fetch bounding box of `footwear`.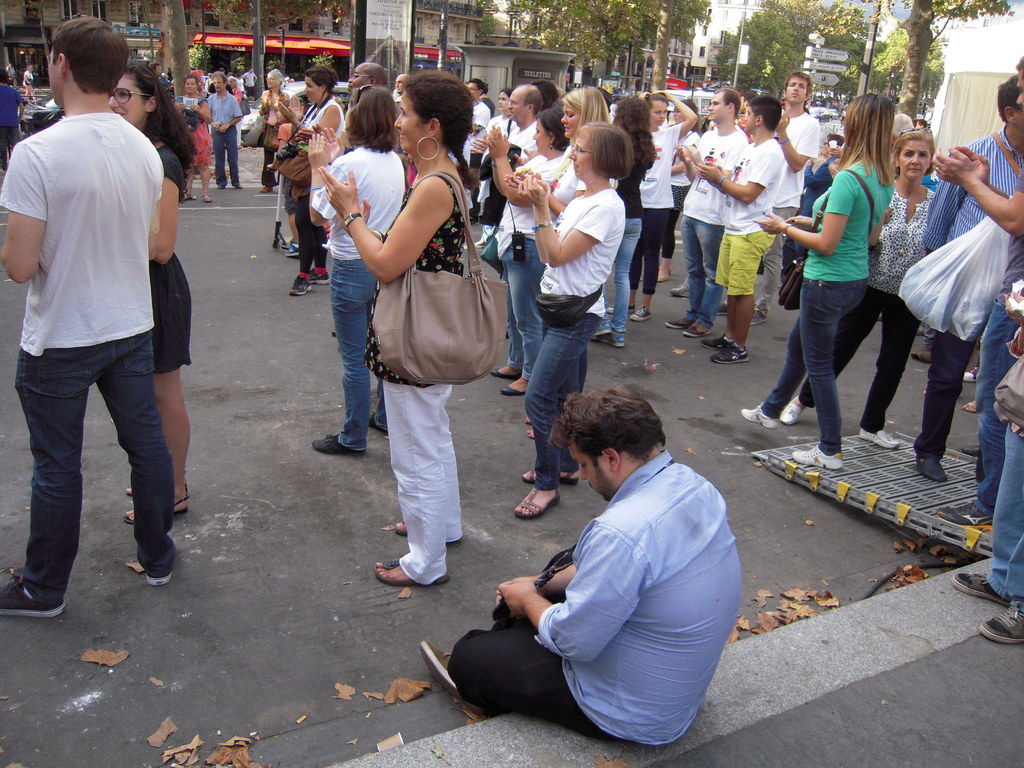
Bbox: box=[309, 269, 330, 285].
